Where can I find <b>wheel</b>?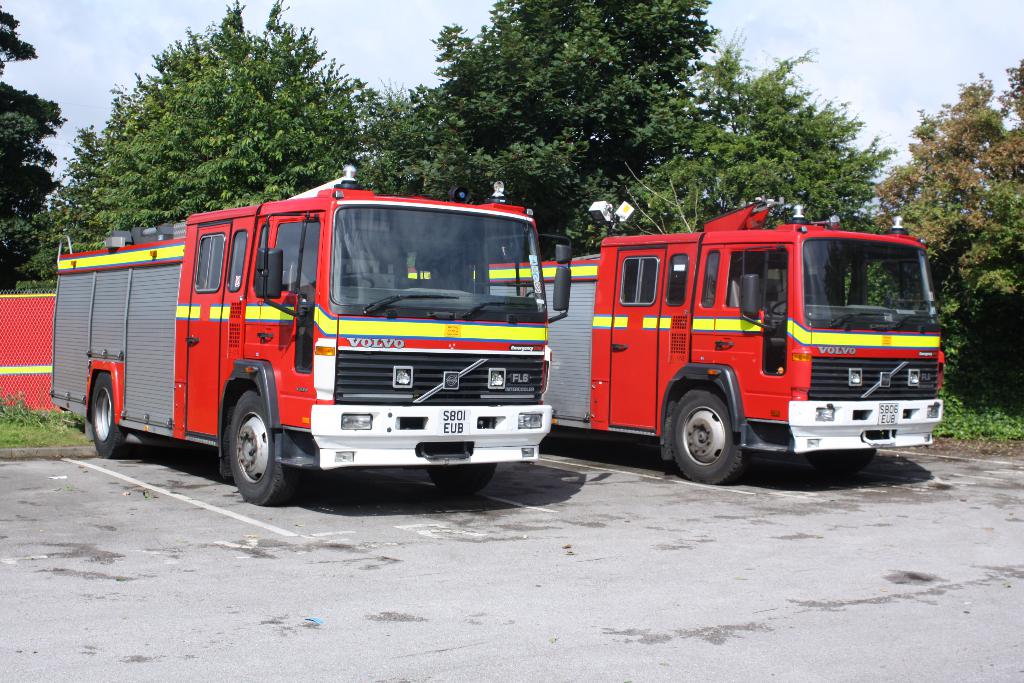
You can find it at 210/395/276/499.
